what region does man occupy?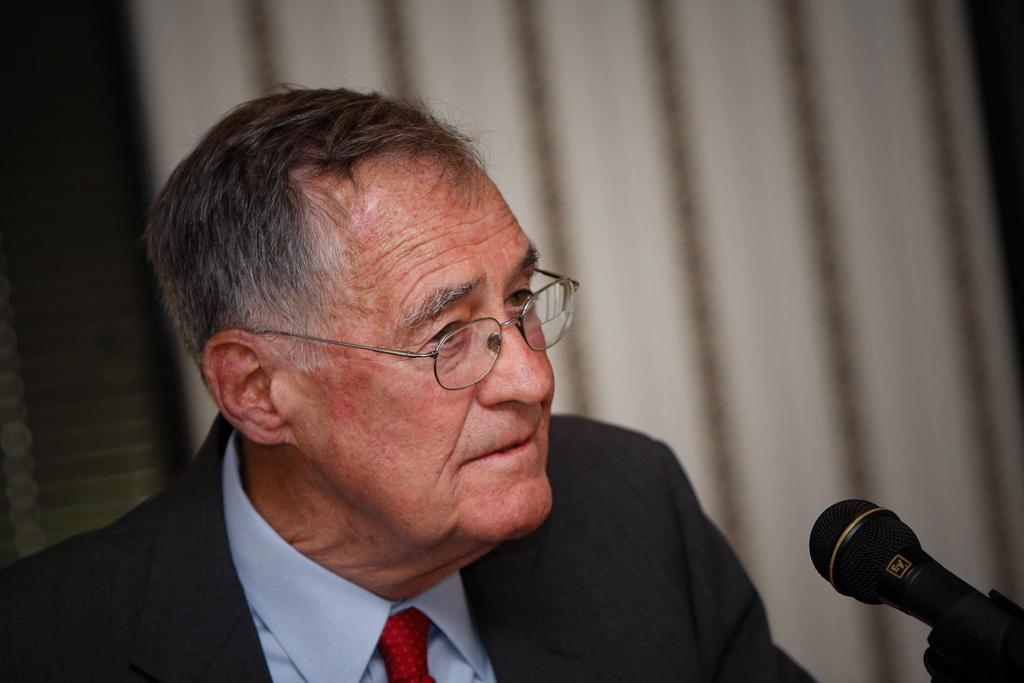
(3, 84, 812, 681).
